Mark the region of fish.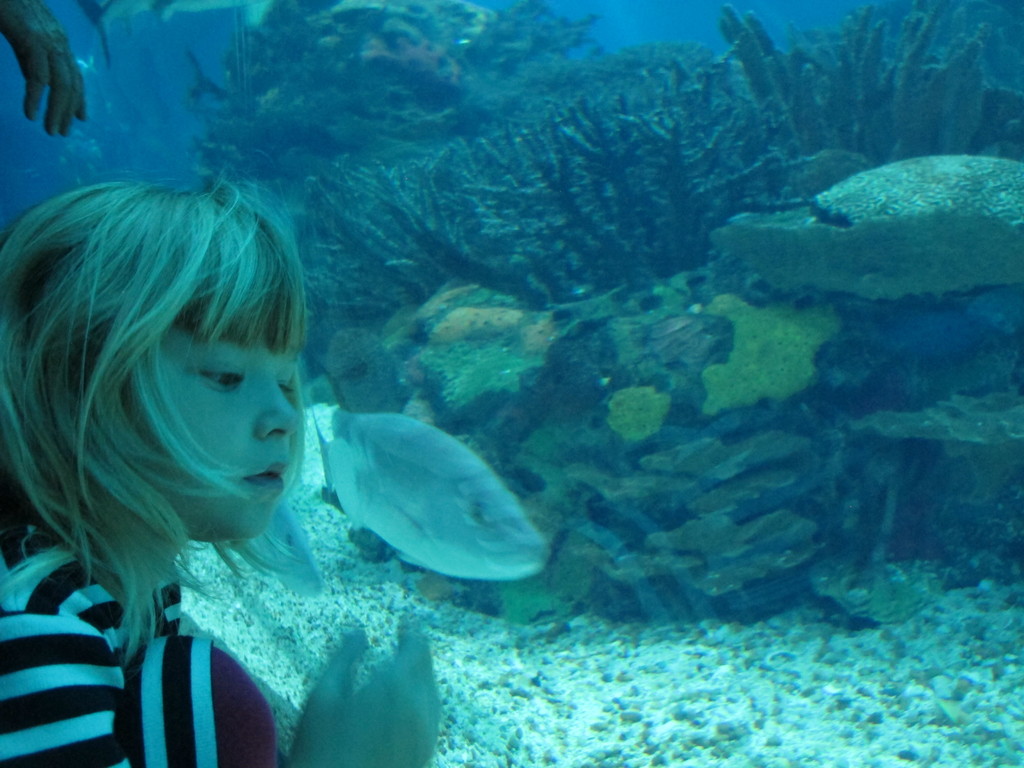
Region: pyautogui.locateOnScreen(76, 0, 282, 62).
